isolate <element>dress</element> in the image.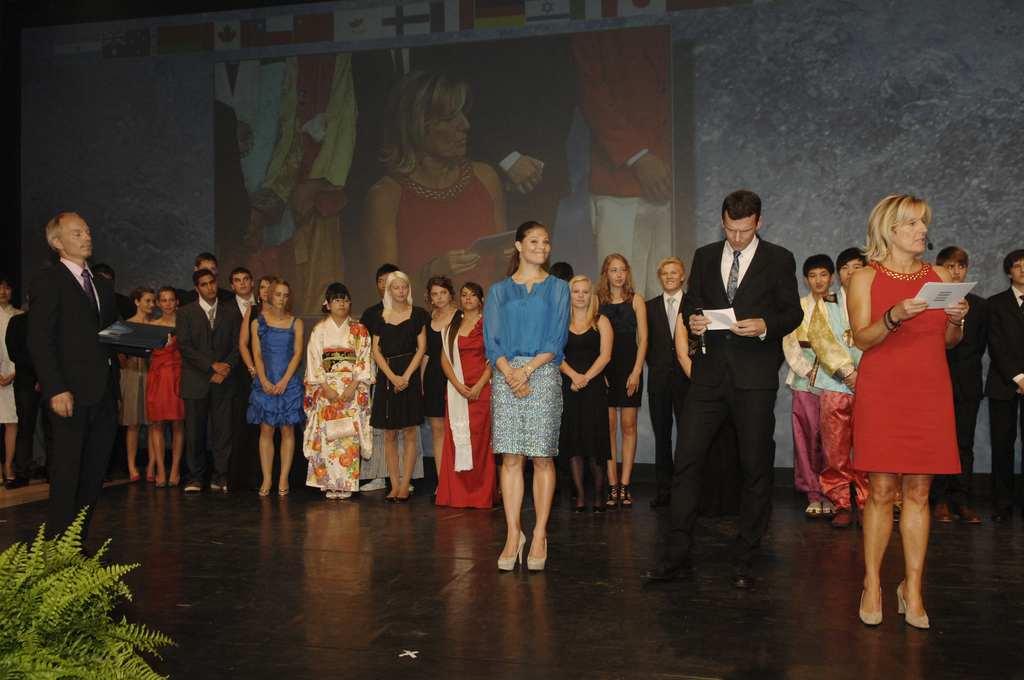
Isolated region: x1=557 y1=315 x2=610 y2=455.
